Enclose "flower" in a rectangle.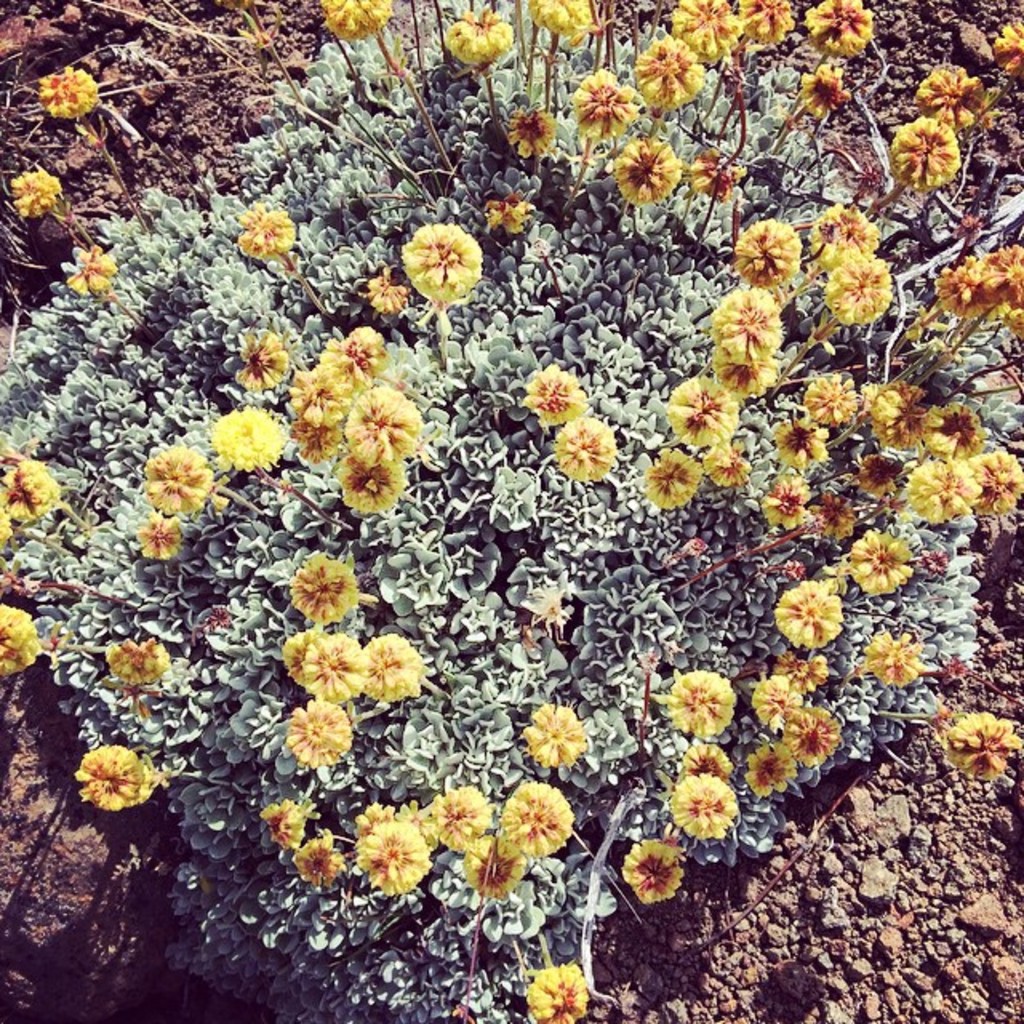
(x1=798, y1=373, x2=856, y2=432).
